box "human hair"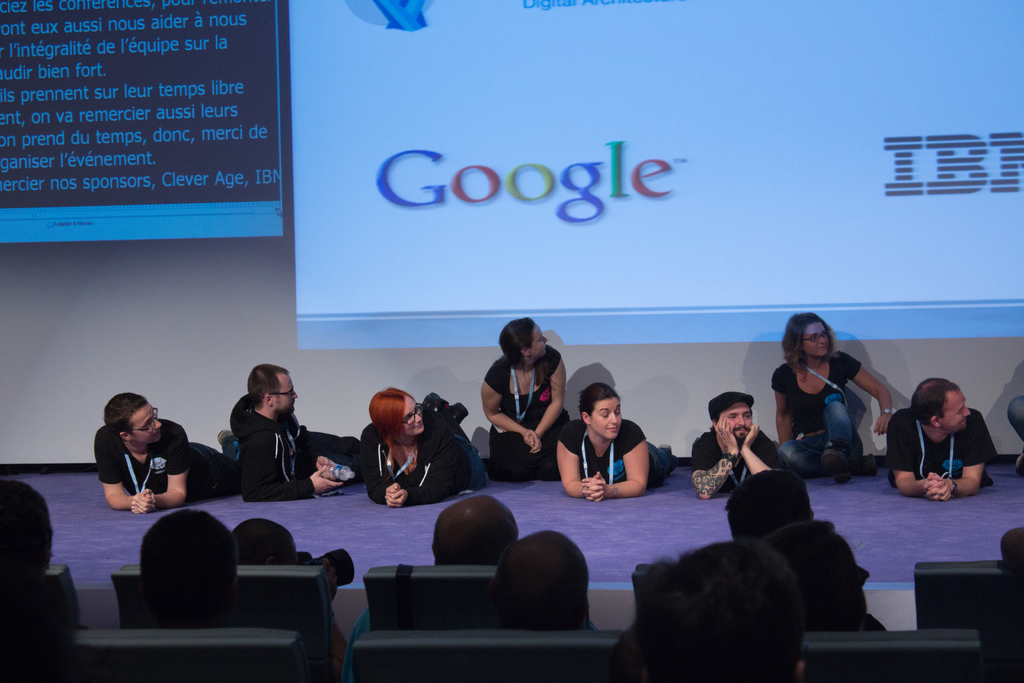
[104, 395, 147, 432]
